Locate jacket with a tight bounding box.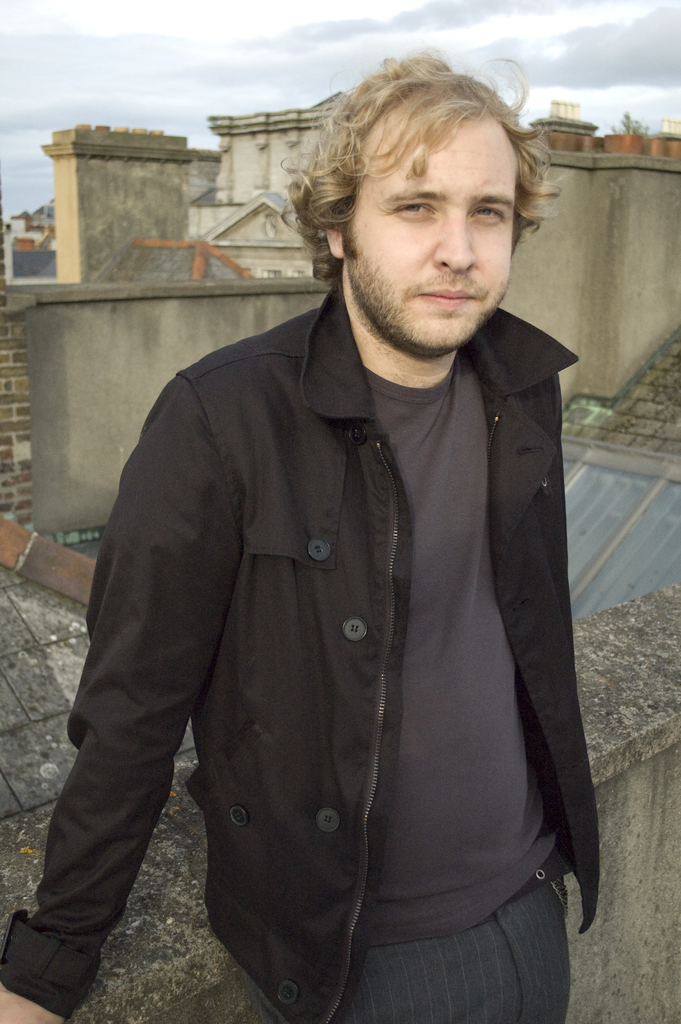
[left=0, top=282, right=599, bottom=1014].
